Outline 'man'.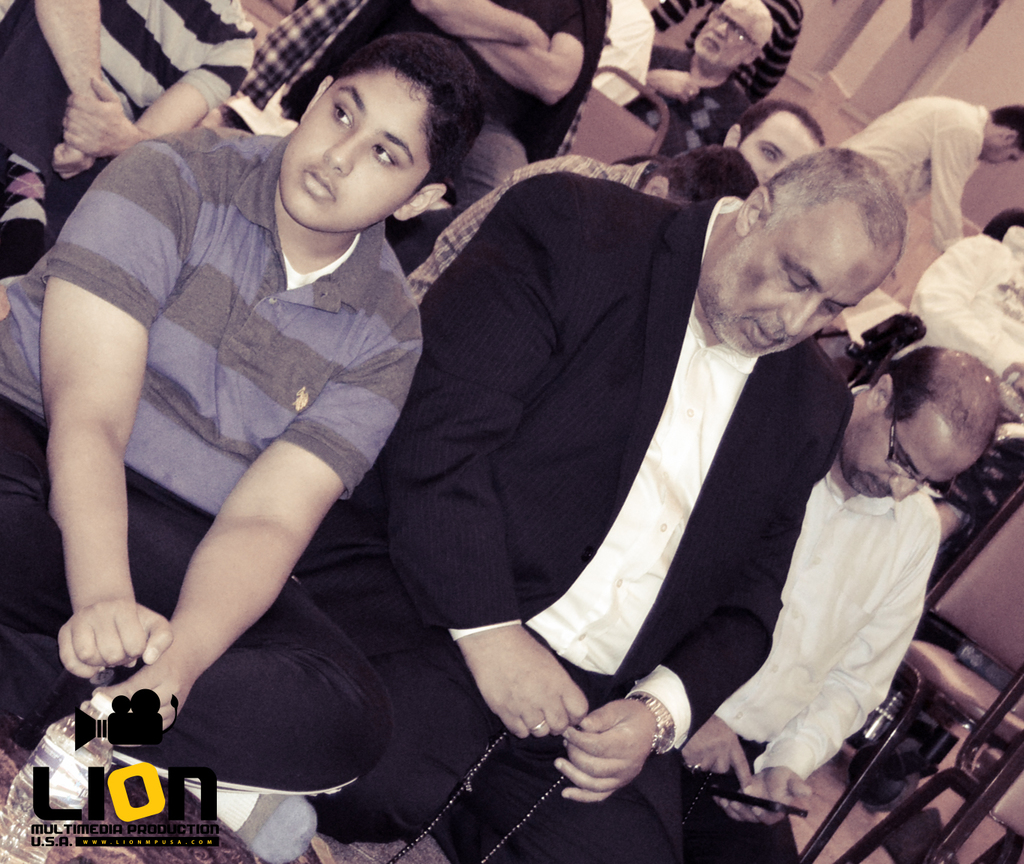
Outline: <bbox>284, 0, 605, 206</bbox>.
